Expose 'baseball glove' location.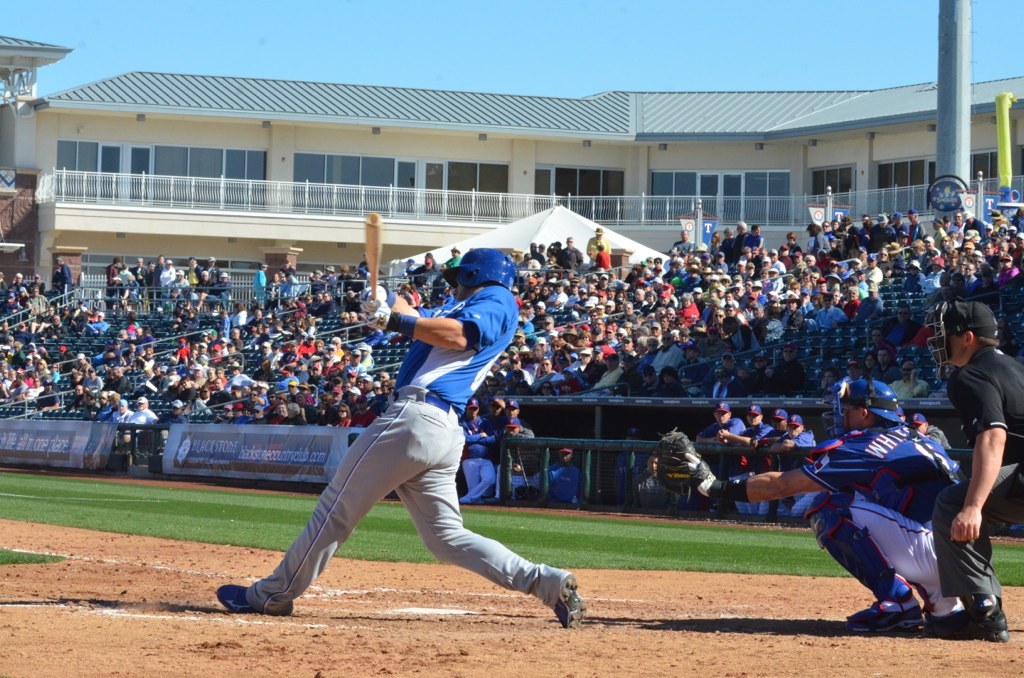
Exposed at pyautogui.locateOnScreen(653, 428, 716, 495).
